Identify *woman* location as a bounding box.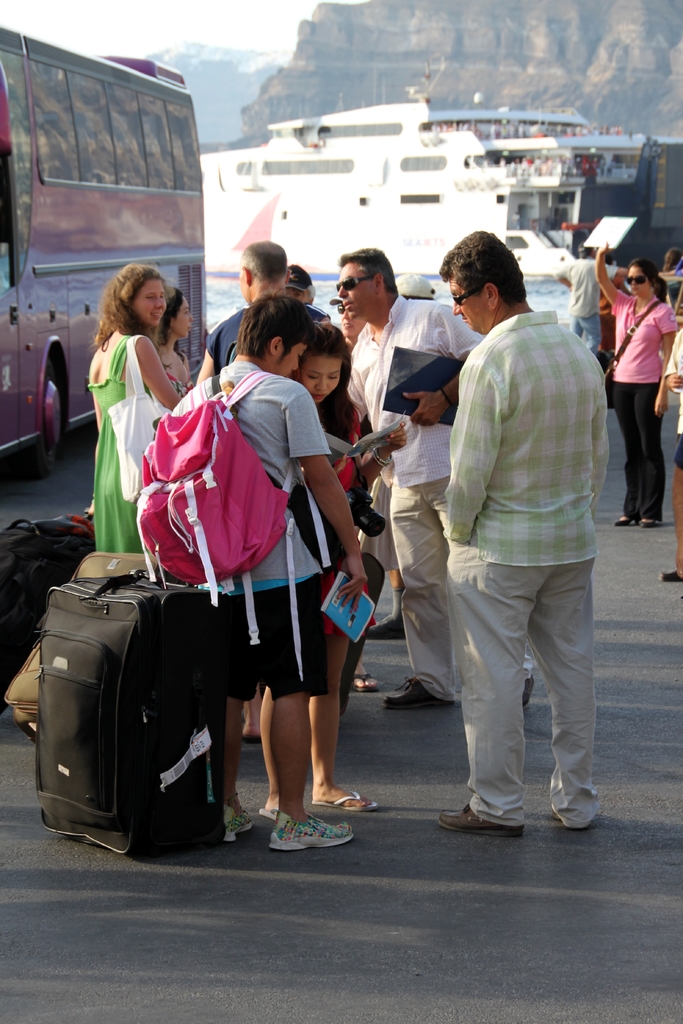
bbox=(267, 316, 397, 828).
